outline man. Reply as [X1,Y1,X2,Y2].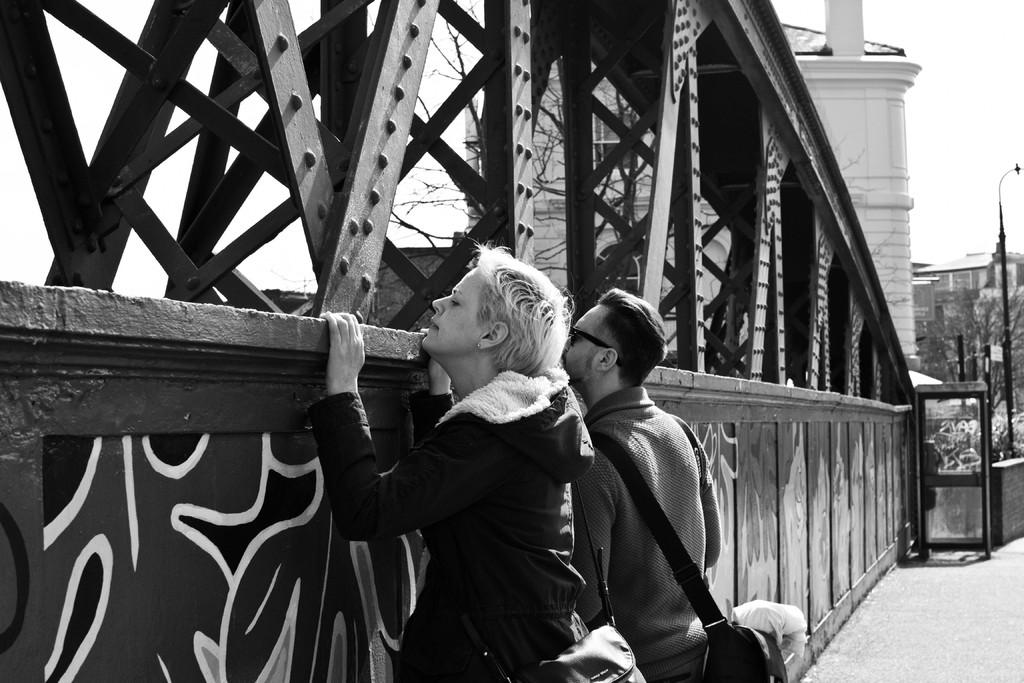
[554,279,763,675].
